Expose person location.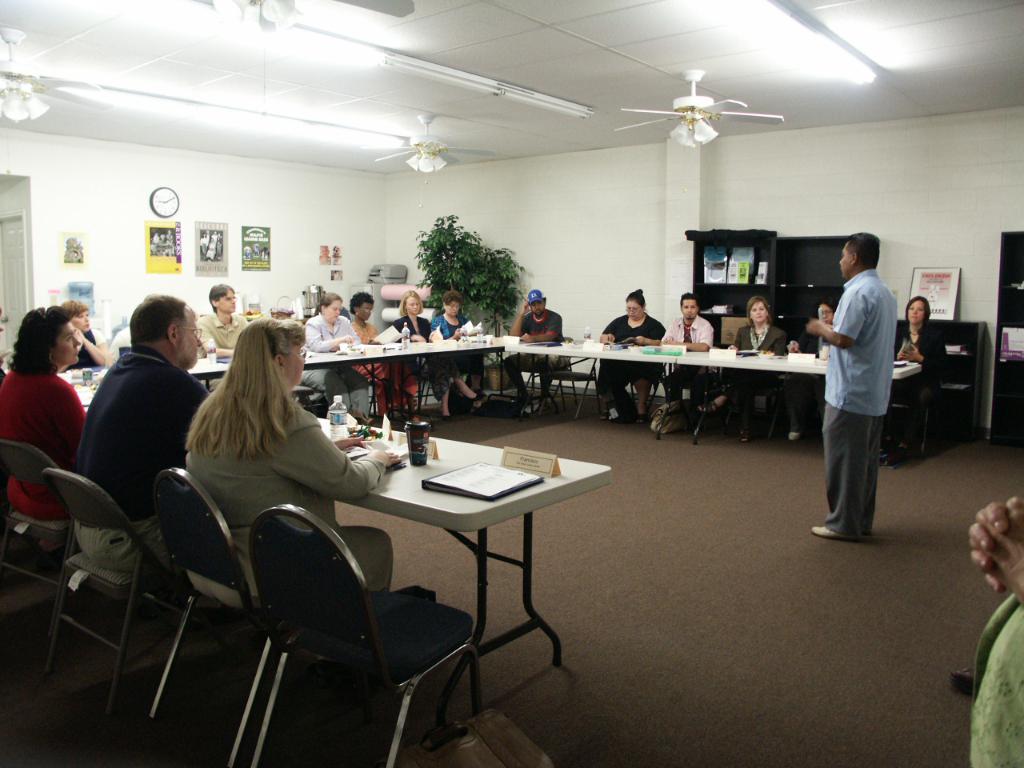
Exposed at bbox=[511, 290, 569, 412].
